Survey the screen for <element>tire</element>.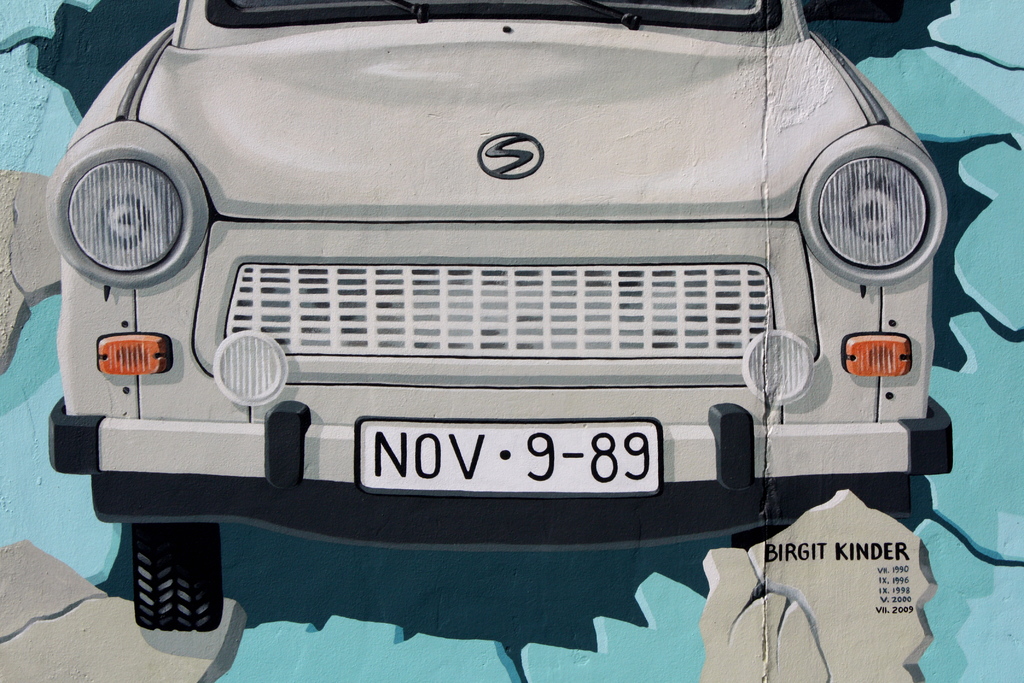
Survey found: 732/523/790/602.
